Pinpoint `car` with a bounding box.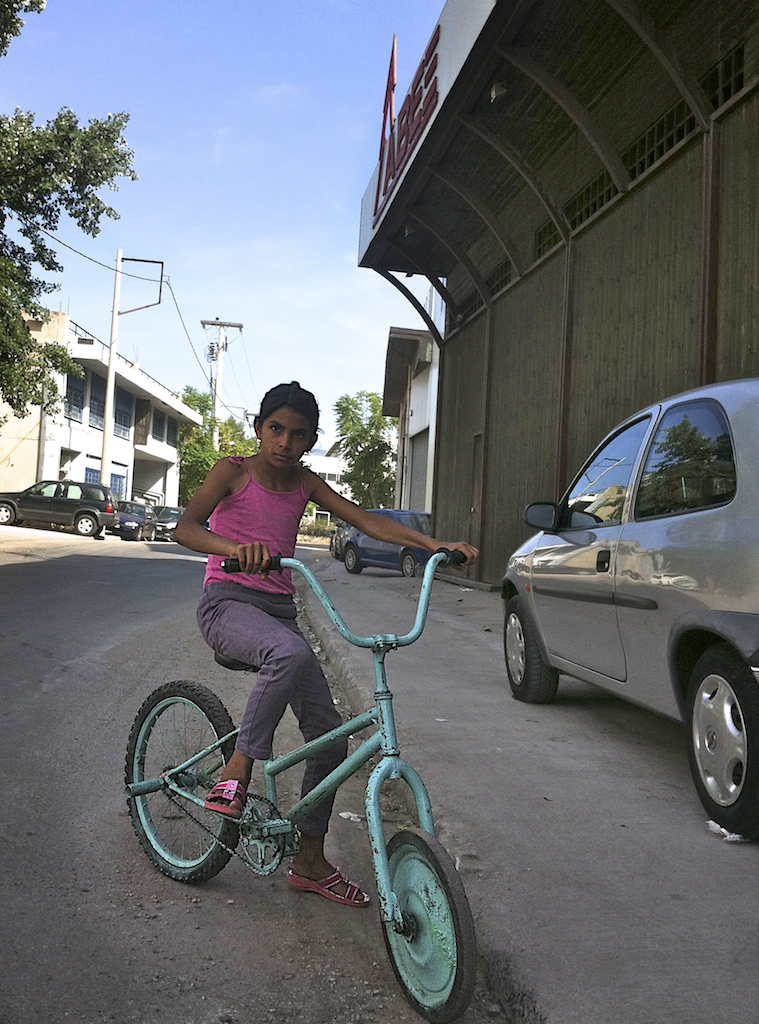
(x1=0, y1=473, x2=123, y2=532).
